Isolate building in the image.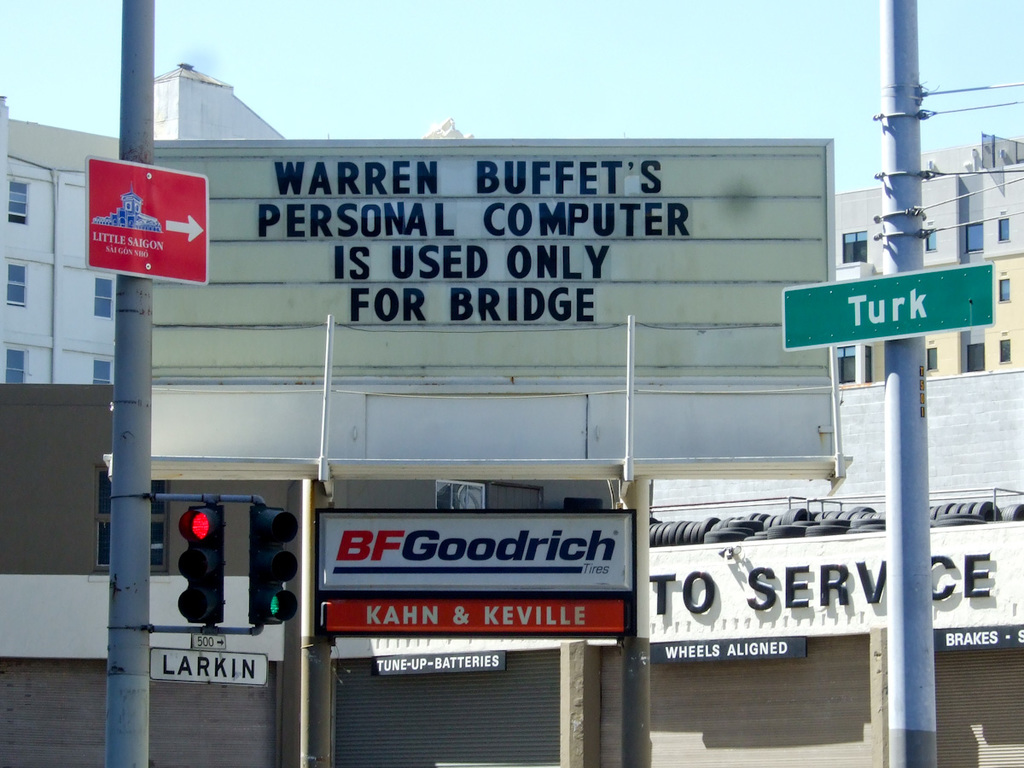
Isolated region: bbox(327, 474, 631, 767).
